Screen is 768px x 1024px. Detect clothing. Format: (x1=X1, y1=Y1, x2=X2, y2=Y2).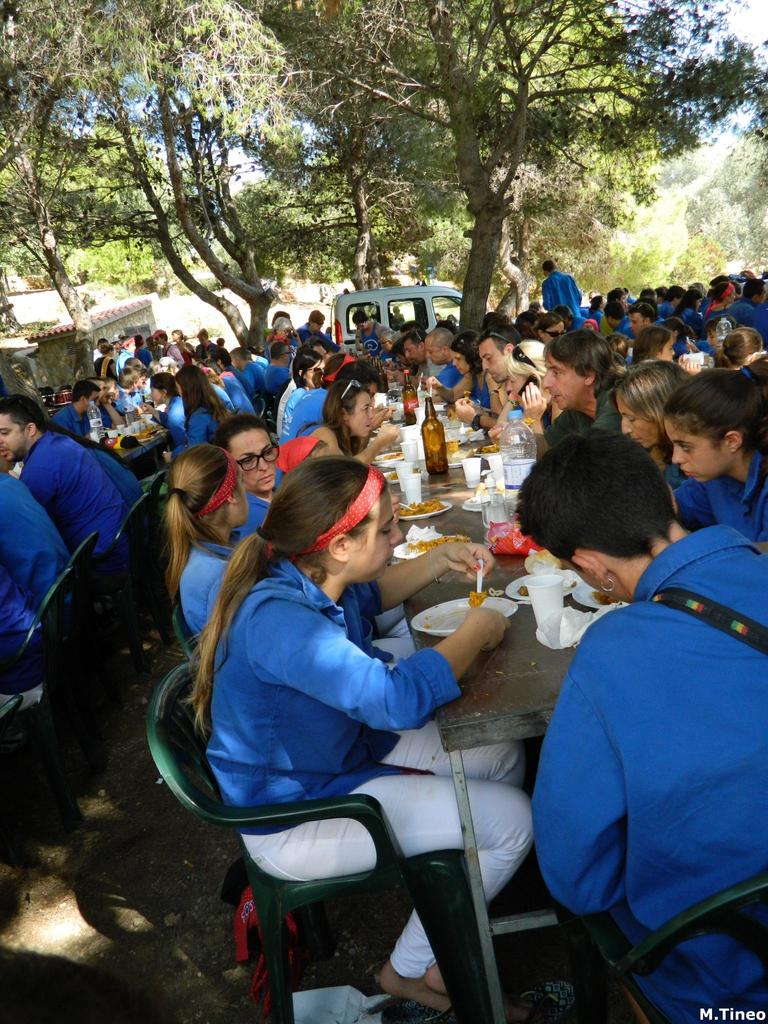
(x1=172, y1=538, x2=248, y2=655).
